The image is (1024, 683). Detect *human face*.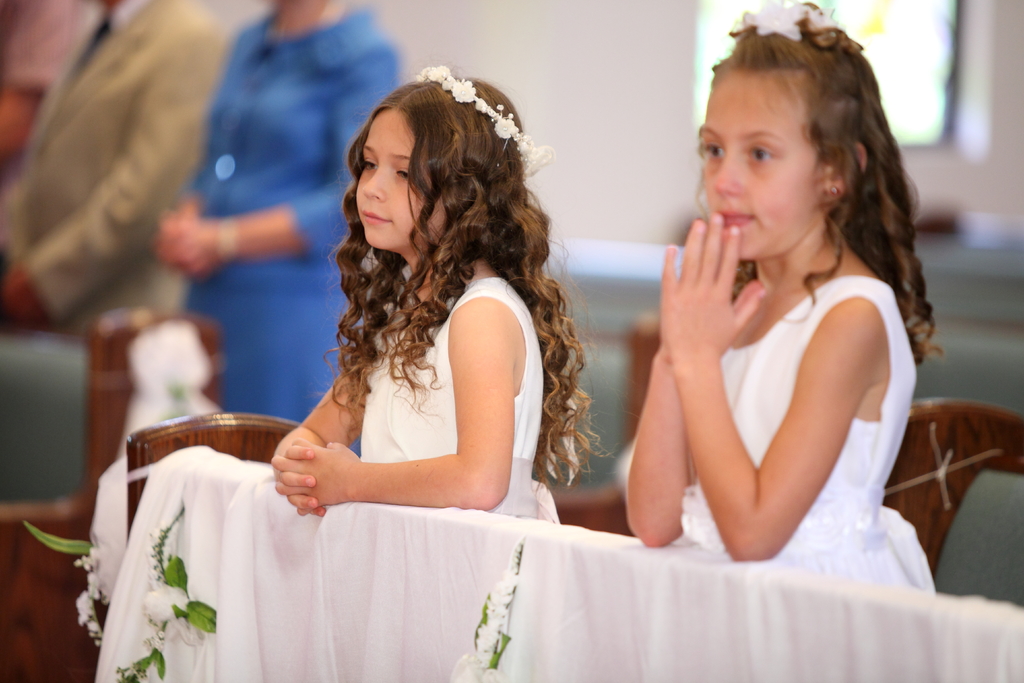
Detection: 356:106:445:249.
